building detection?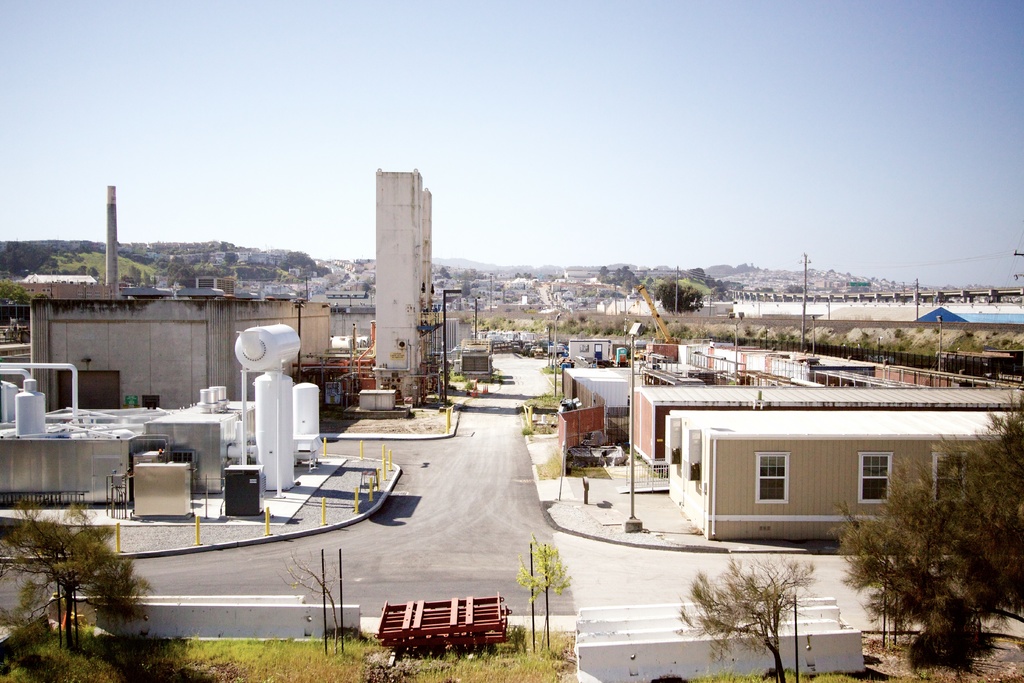
(0,407,248,491)
